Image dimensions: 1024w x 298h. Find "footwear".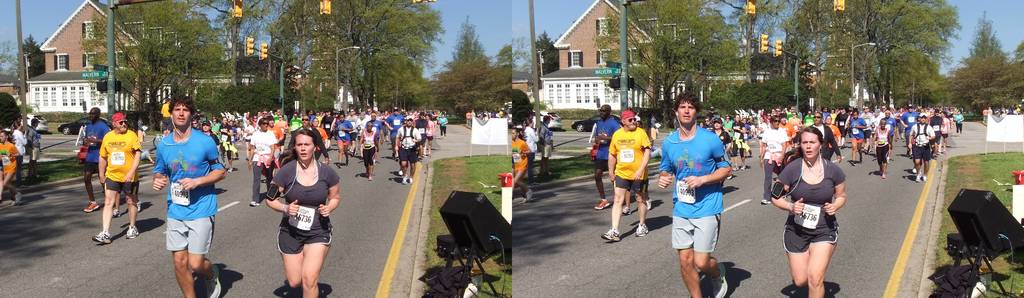
x1=850, y1=161, x2=857, y2=166.
